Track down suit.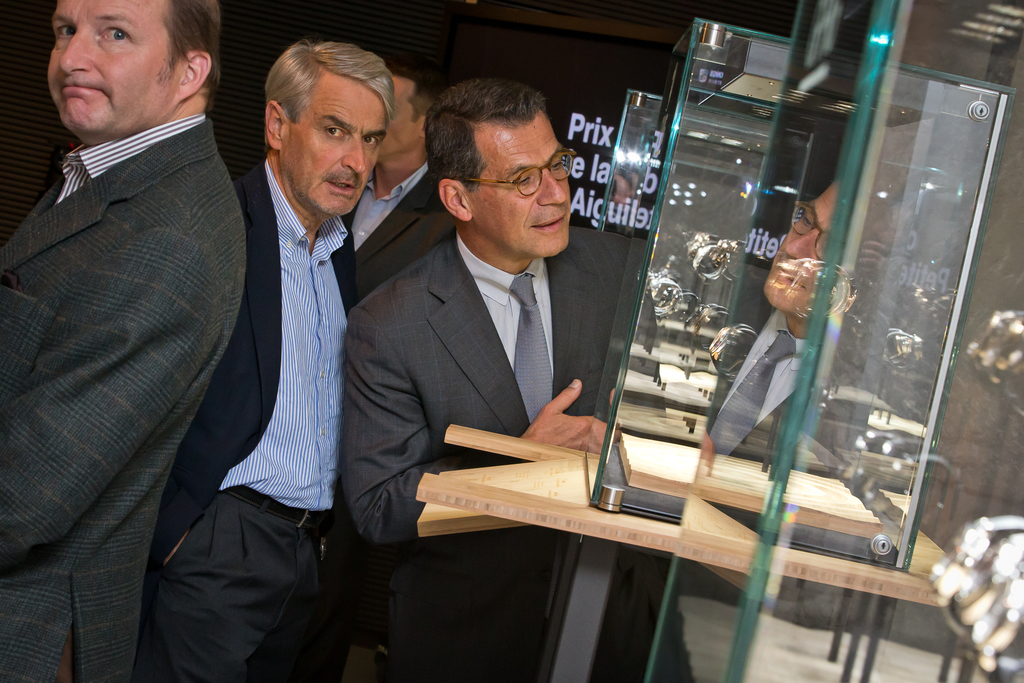
Tracked to (x1=342, y1=227, x2=636, y2=682).
